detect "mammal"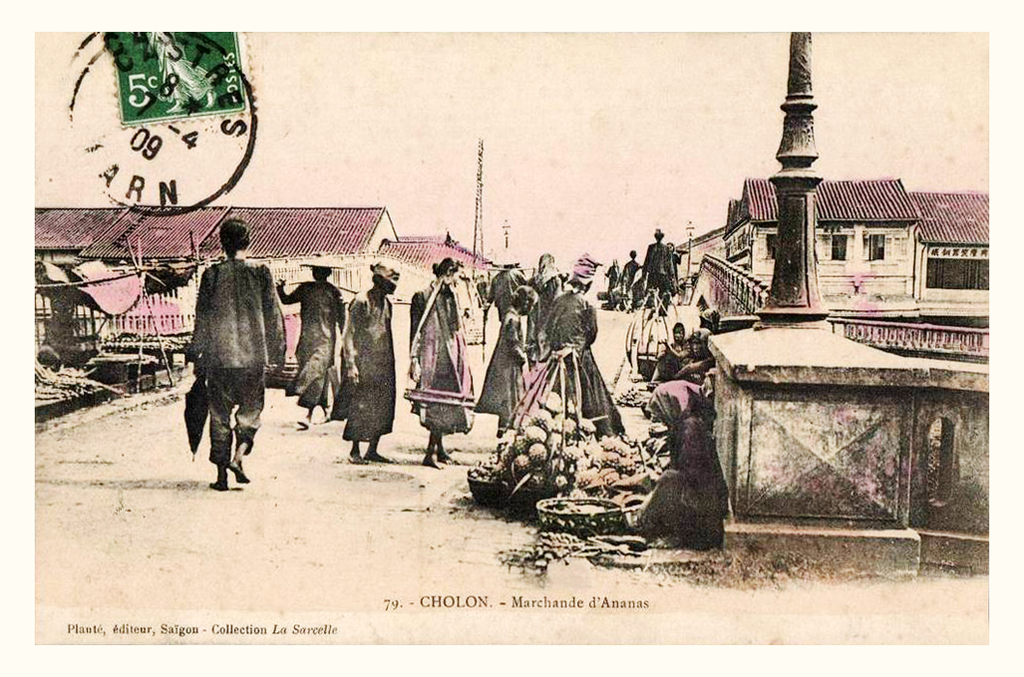
Rect(472, 282, 531, 437)
